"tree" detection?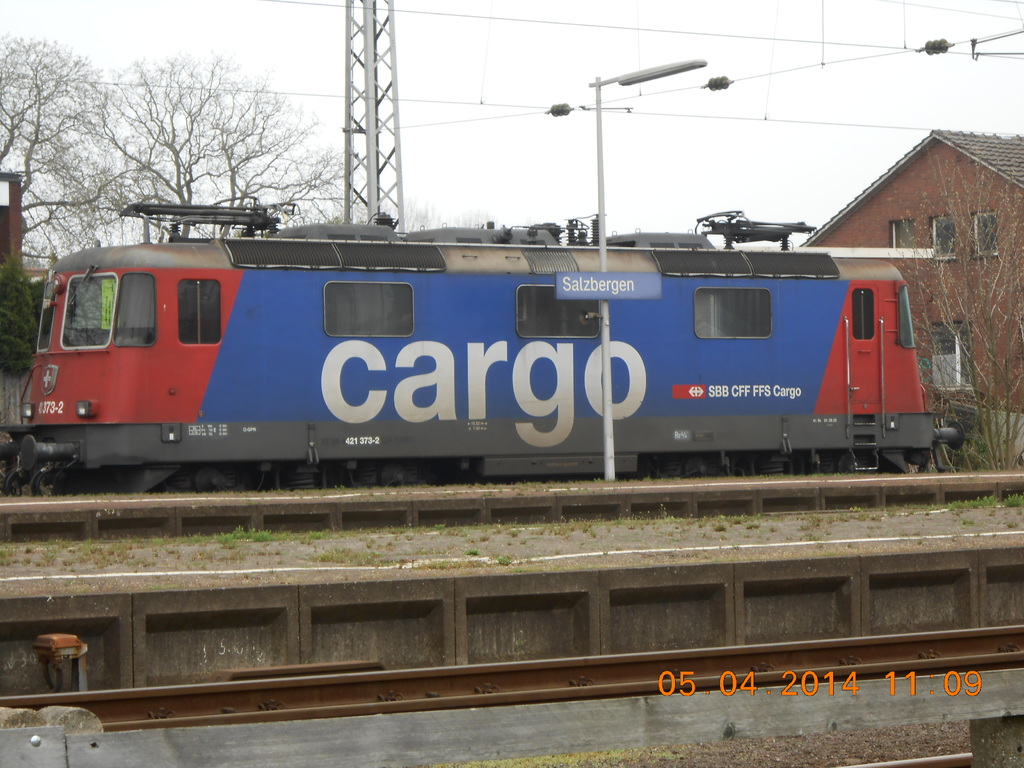
(left=93, top=73, right=315, bottom=207)
